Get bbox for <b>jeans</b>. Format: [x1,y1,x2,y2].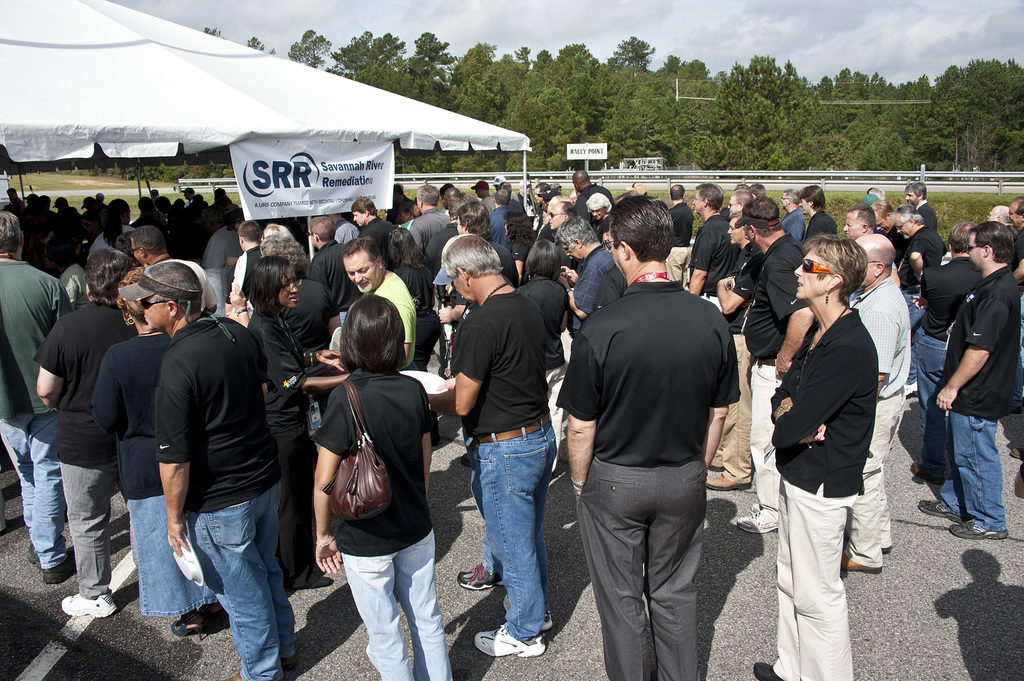
[189,479,295,680].
